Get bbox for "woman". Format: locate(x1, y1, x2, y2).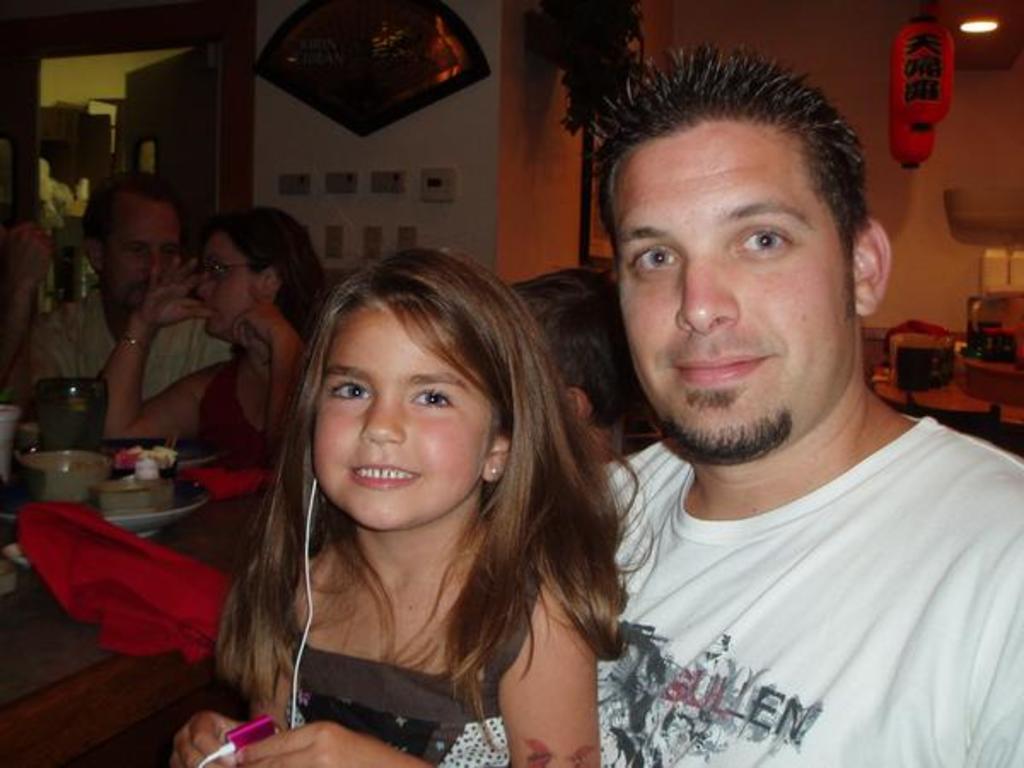
locate(97, 196, 338, 454).
